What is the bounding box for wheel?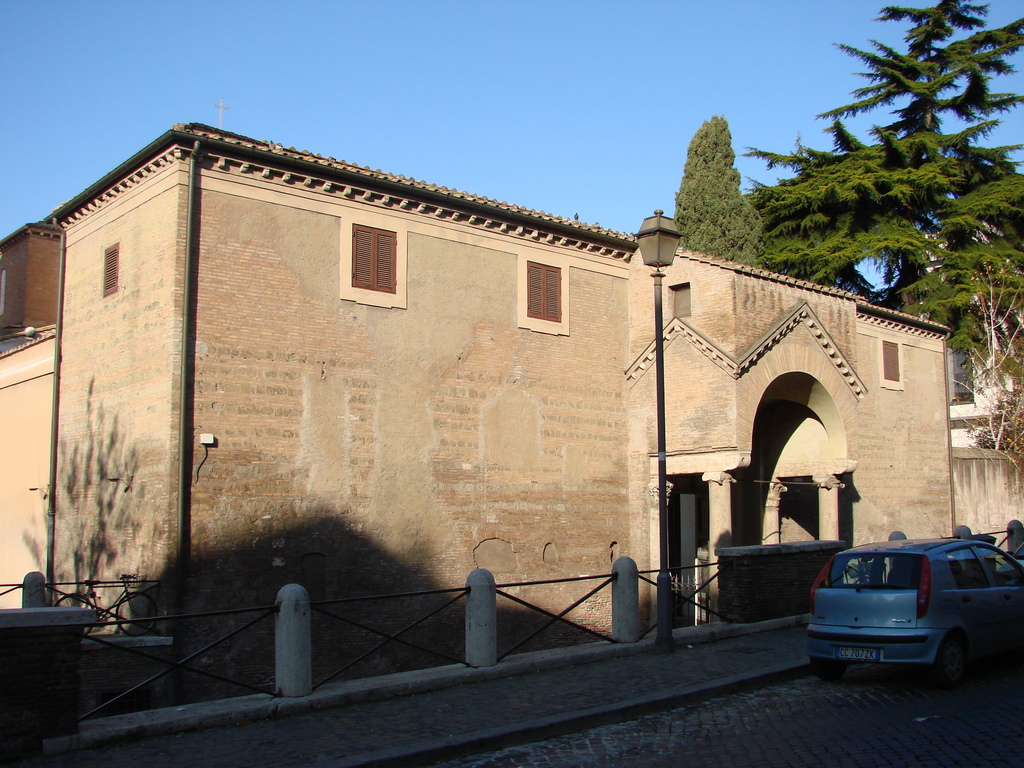
931 614 995 691.
